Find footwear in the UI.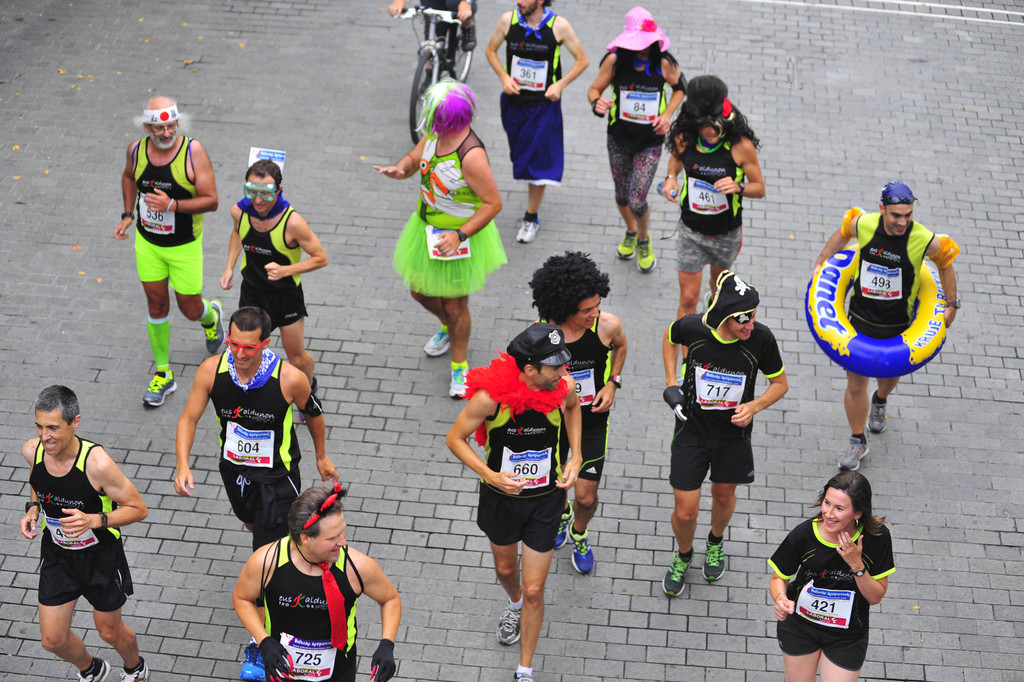
UI element at pyautogui.locateOnScreen(520, 220, 540, 242).
